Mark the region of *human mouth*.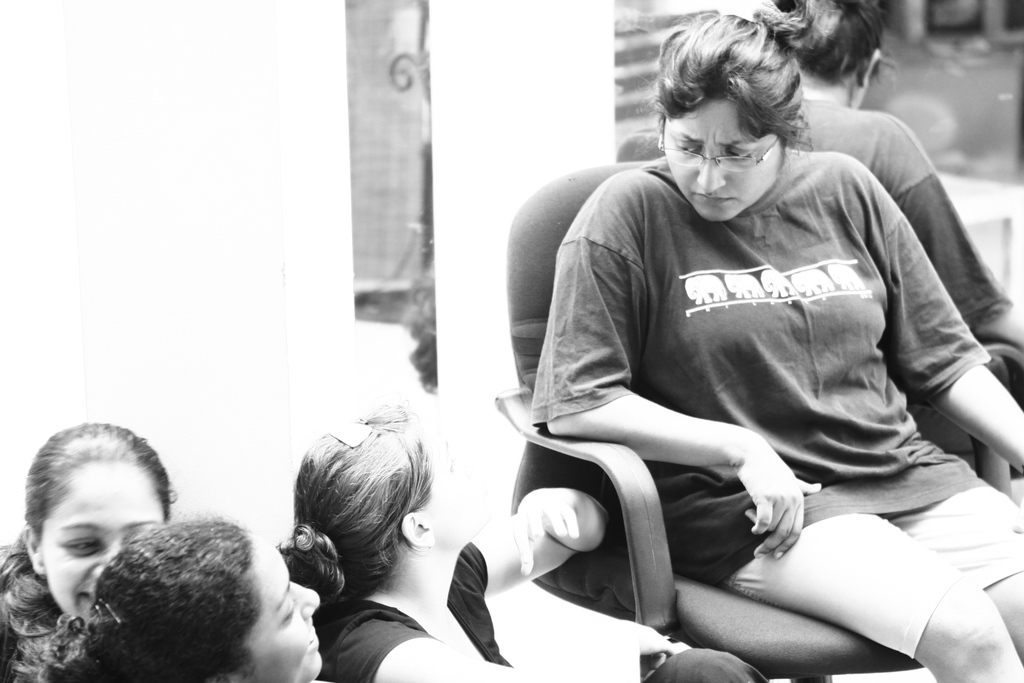
Region: [x1=78, y1=587, x2=95, y2=604].
